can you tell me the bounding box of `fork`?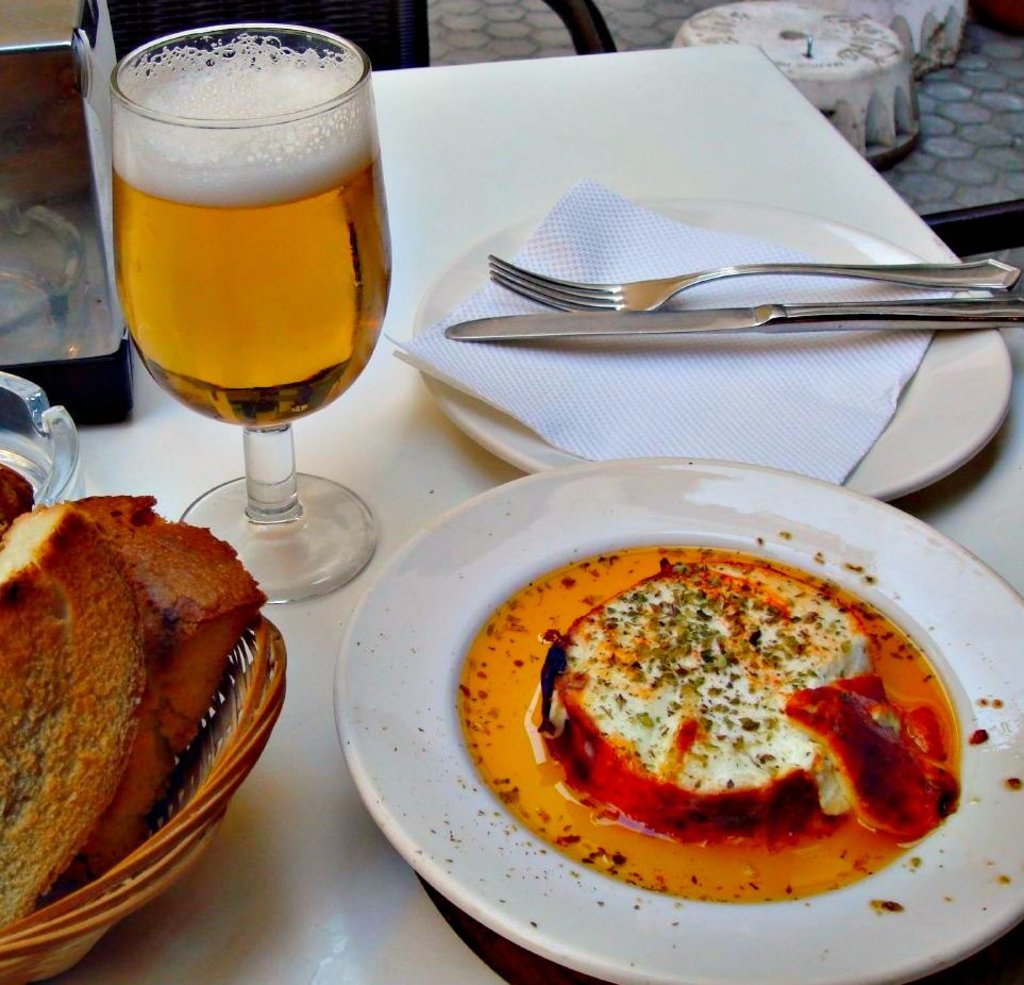
locate(489, 250, 1023, 312).
